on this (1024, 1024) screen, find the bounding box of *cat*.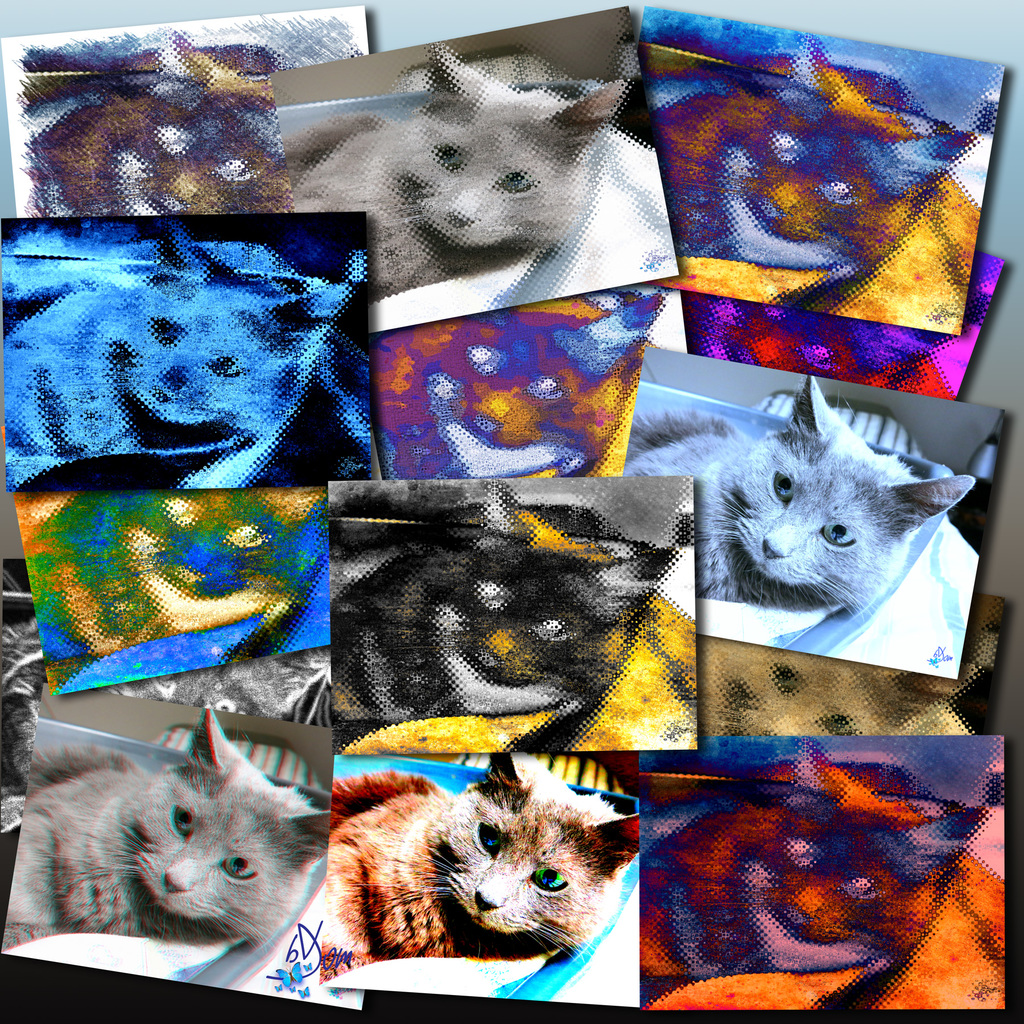
Bounding box: 0, 700, 337, 950.
